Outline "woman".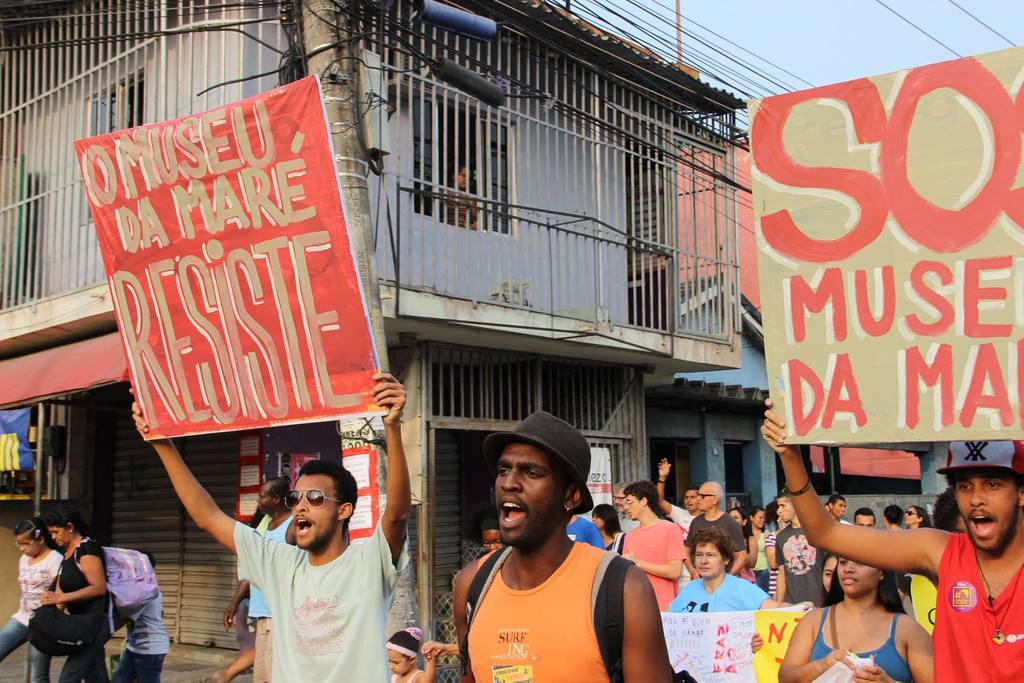
Outline: box=[440, 165, 476, 227].
